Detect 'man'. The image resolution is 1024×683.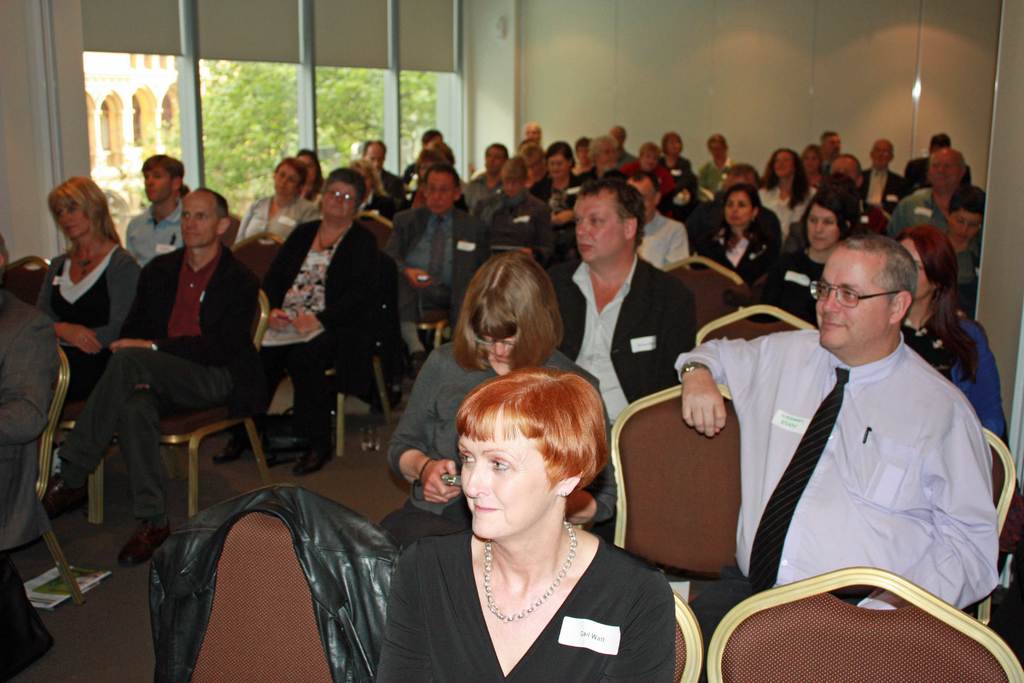
<bbox>858, 136, 908, 210</bbox>.
